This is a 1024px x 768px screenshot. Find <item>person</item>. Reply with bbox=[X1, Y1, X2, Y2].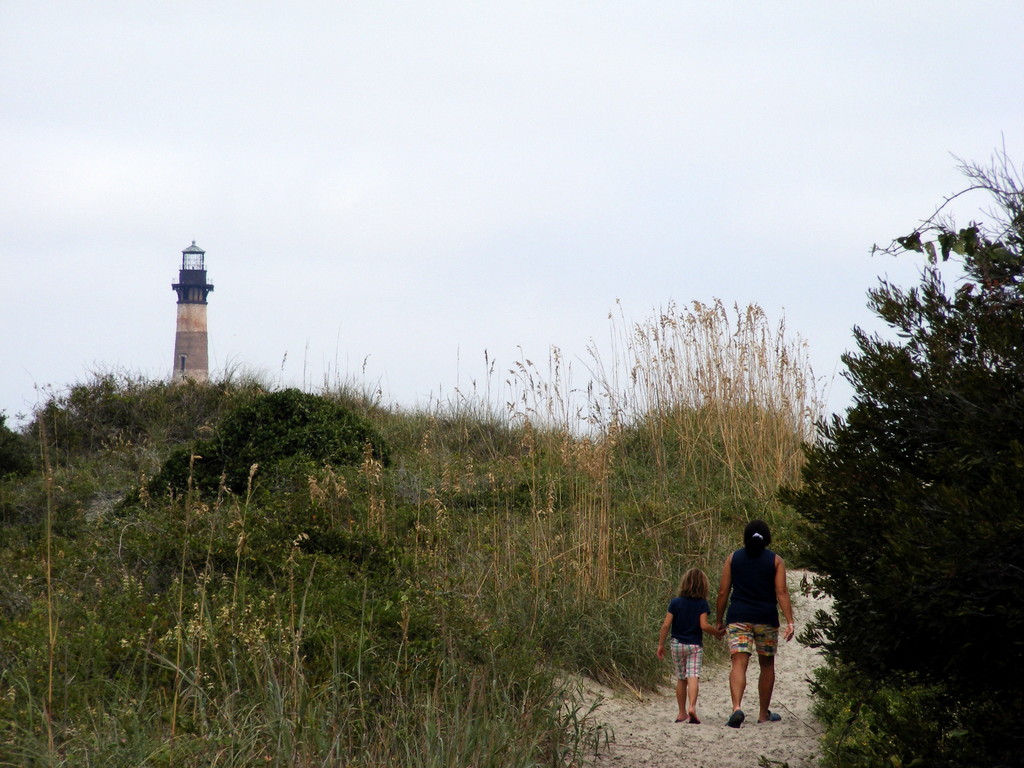
bbox=[705, 529, 793, 719].
